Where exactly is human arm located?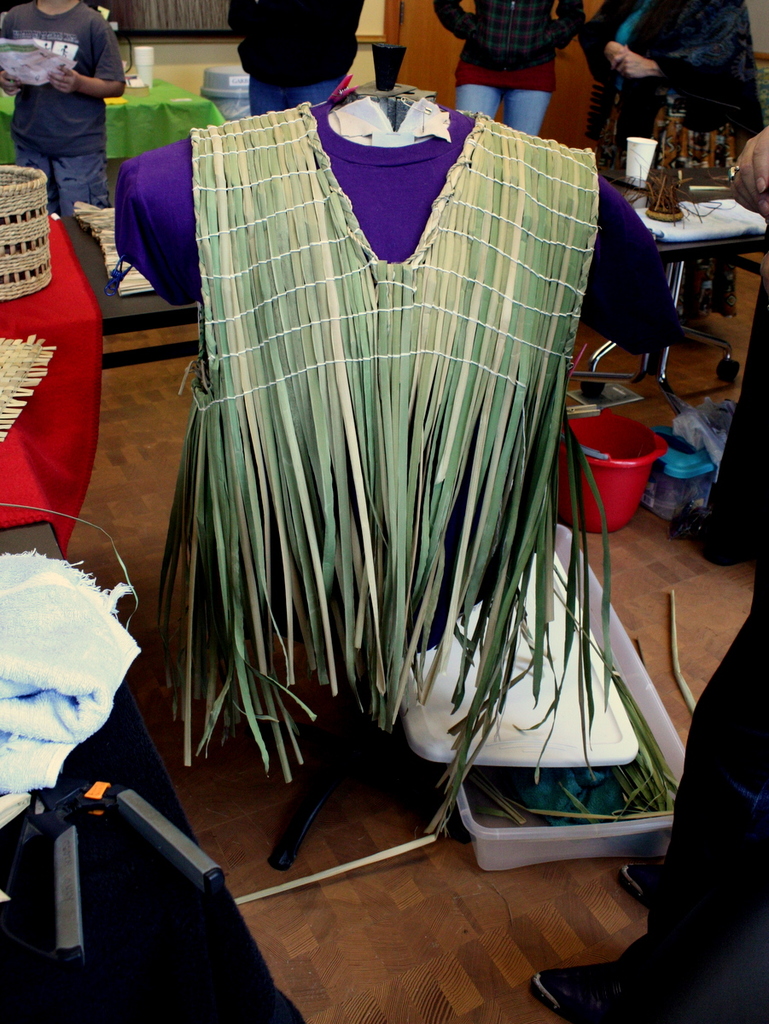
Its bounding box is <bbox>533, 0, 587, 49</bbox>.
